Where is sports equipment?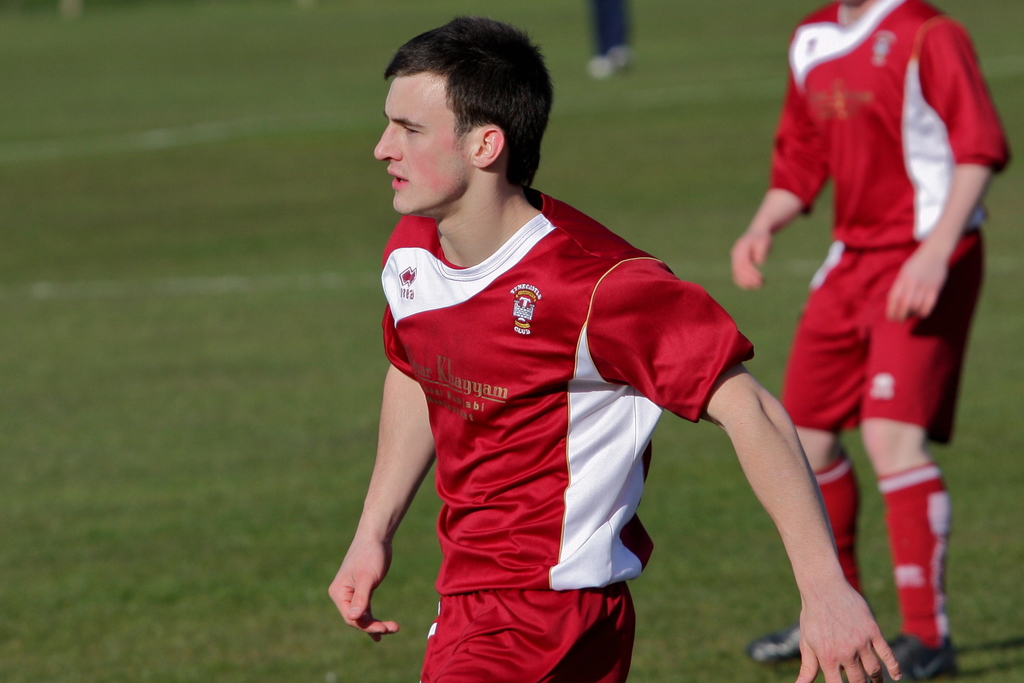
{"left": 742, "top": 613, "right": 806, "bottom": 663}.
